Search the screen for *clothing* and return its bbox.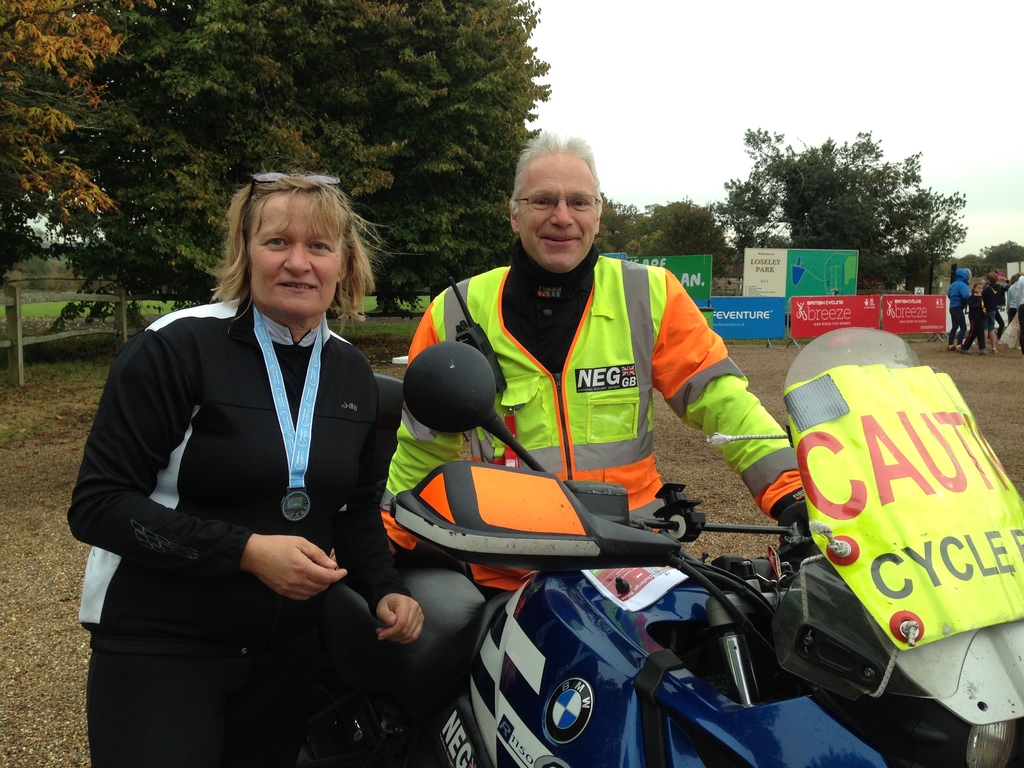
Found: l=1016, t=276, r=1023, b=352.
